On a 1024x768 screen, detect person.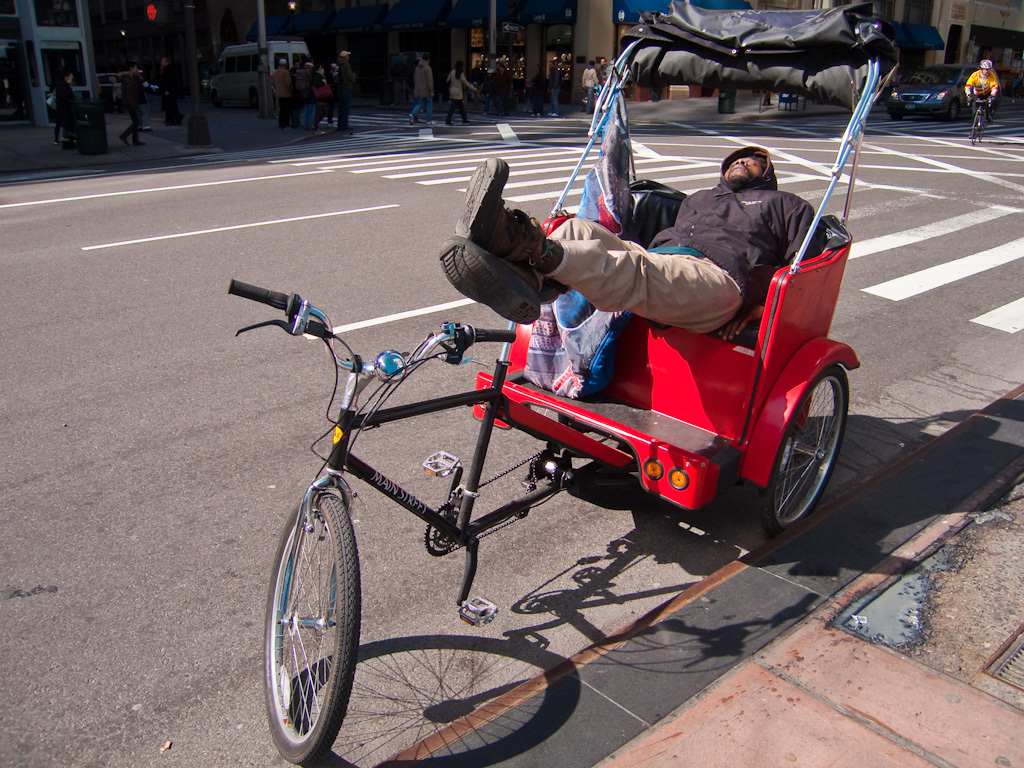
[left=265, top=58, right=289, bottom=126].
